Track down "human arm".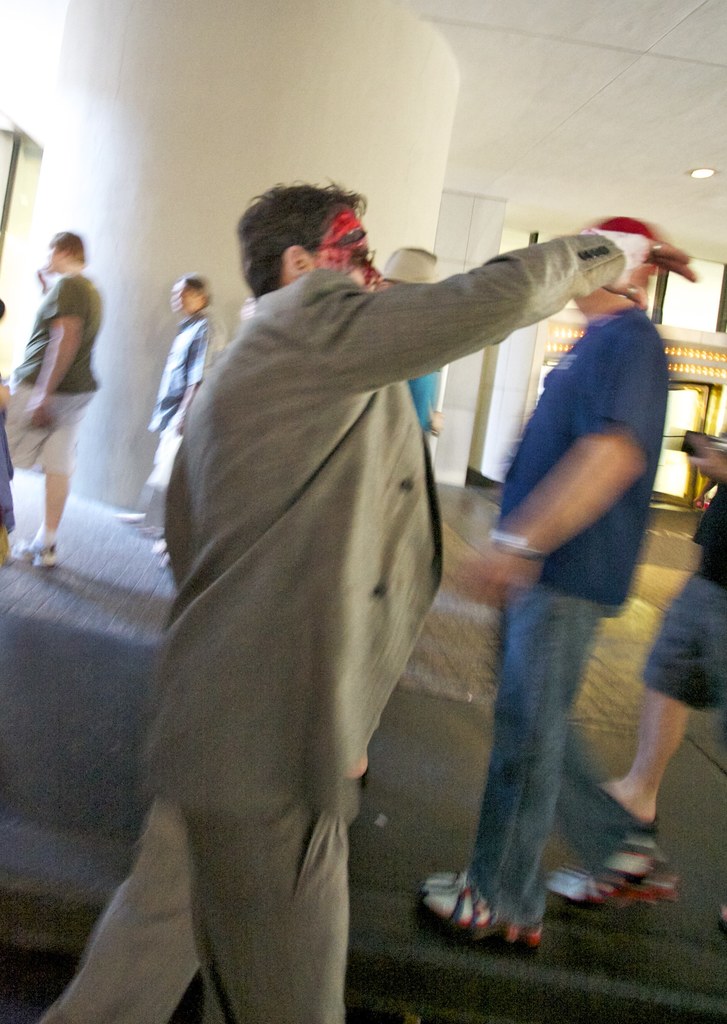
Tracked to box=[409, 220, 658, 367].
